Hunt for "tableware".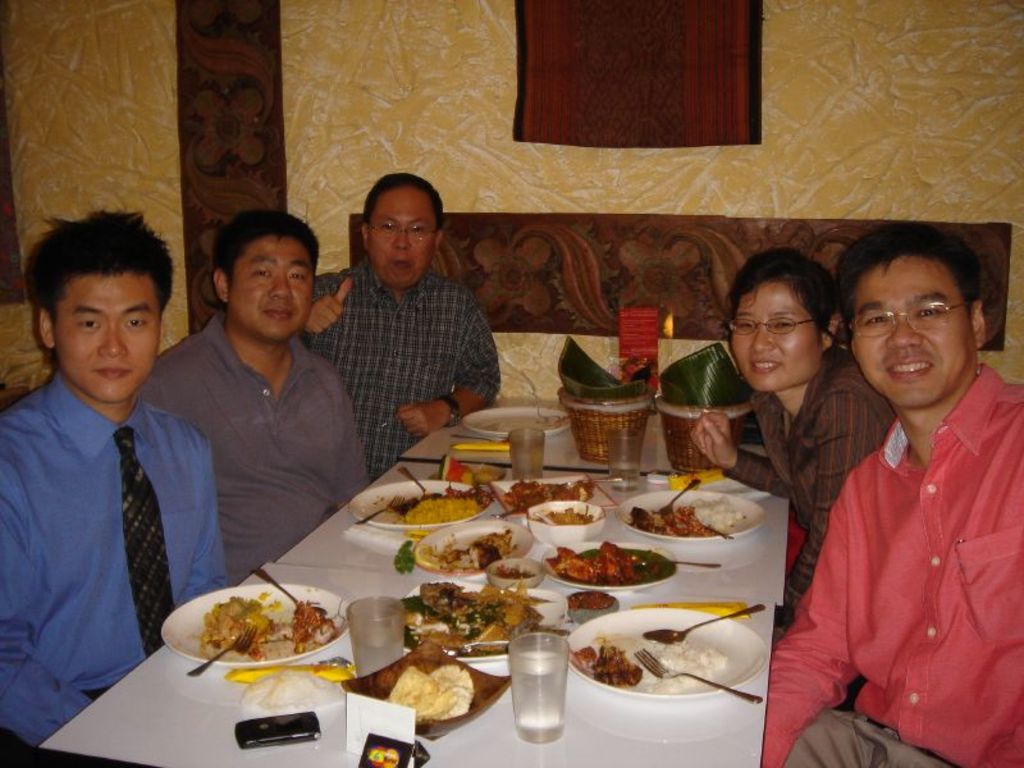
Hunted down at region(462, 401, 575, 445).
